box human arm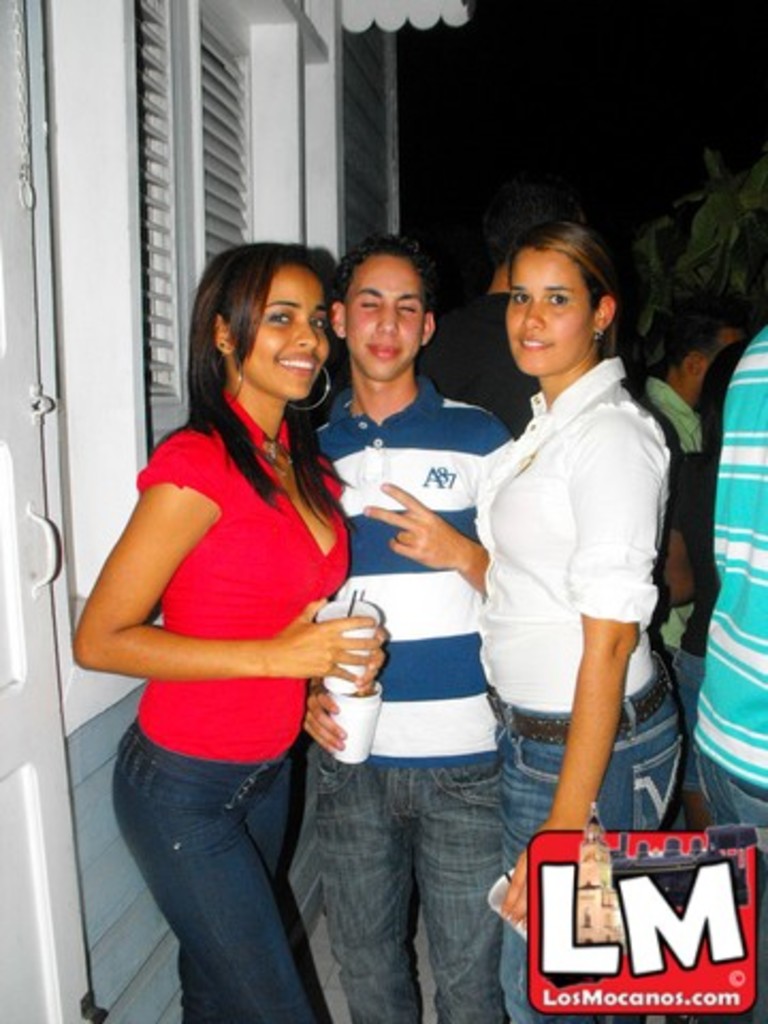
locate(77, 448, 375, 683)
